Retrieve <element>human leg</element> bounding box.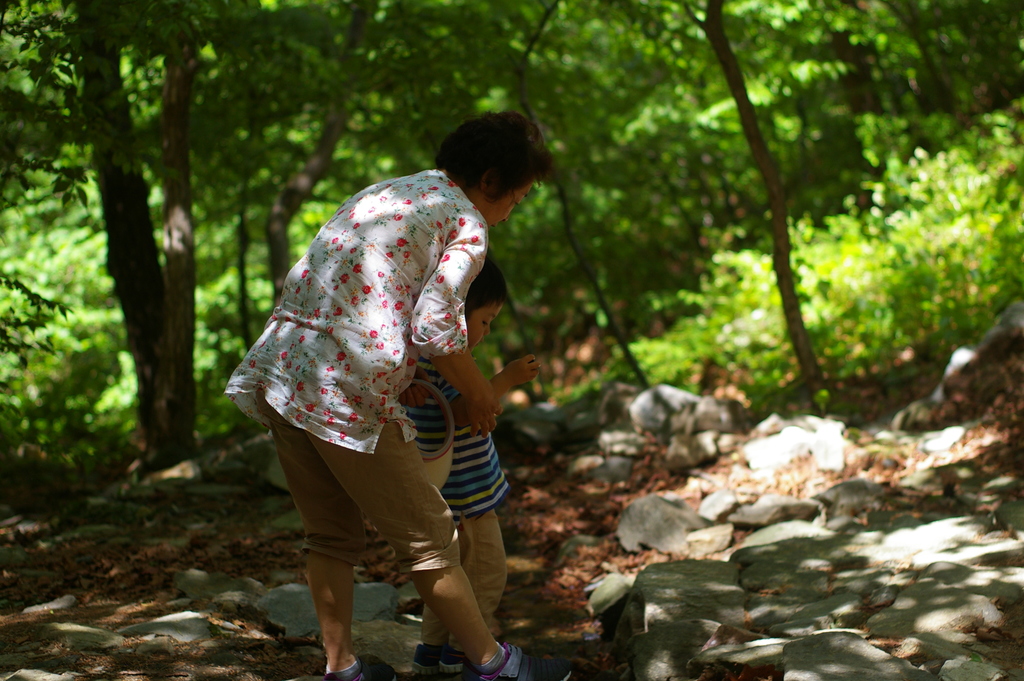
Bounding box: bbox=(419, 502, 501, 680).
